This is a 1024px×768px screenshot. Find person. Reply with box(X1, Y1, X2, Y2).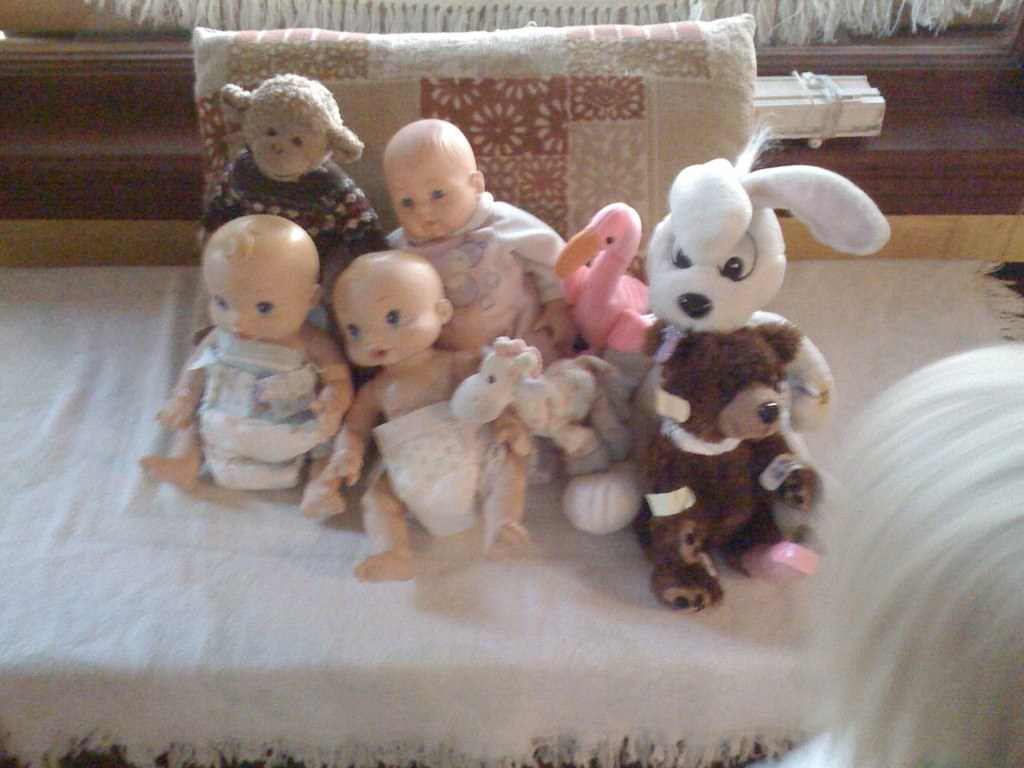
box(163, 175, 337, 529).
